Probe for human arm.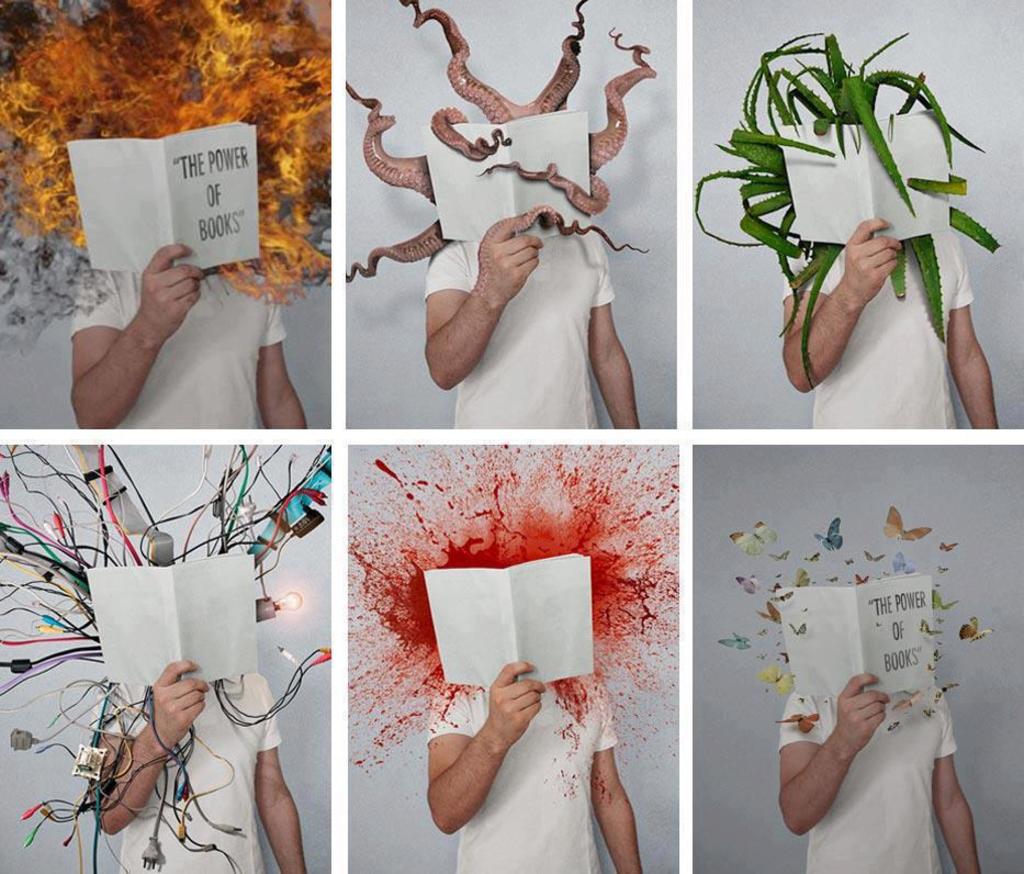
Probe result: <box>590,675,641,873</box>.
